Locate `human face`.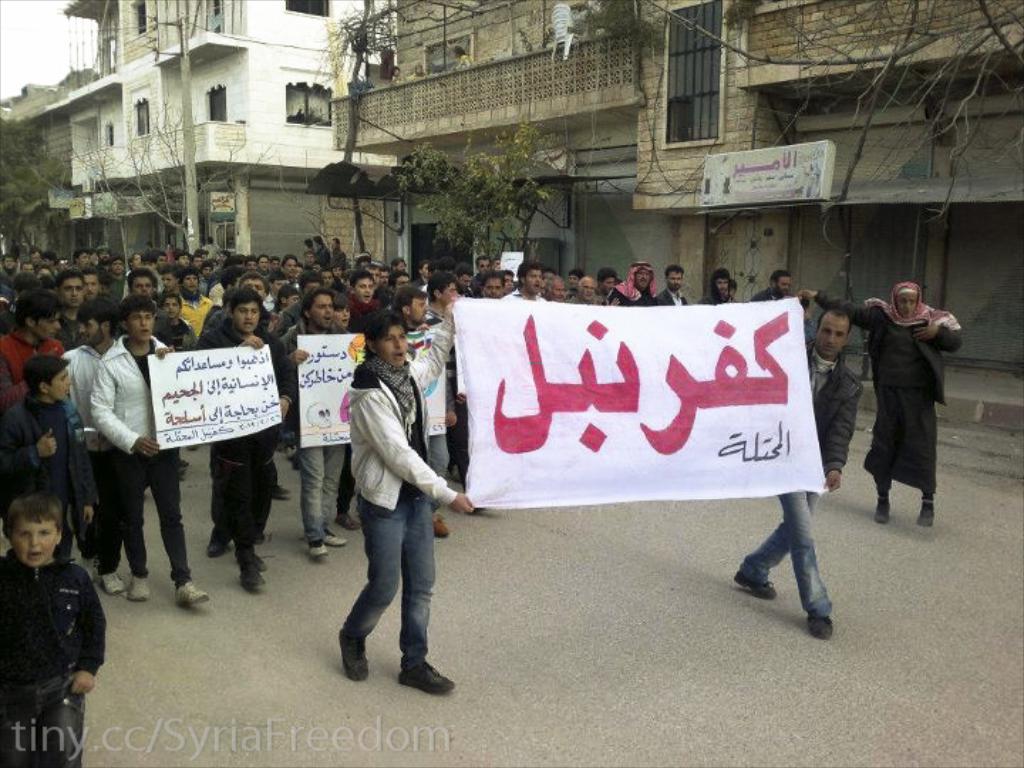
Bounding box: [left=58, top=279, right=82, bottom=307].
